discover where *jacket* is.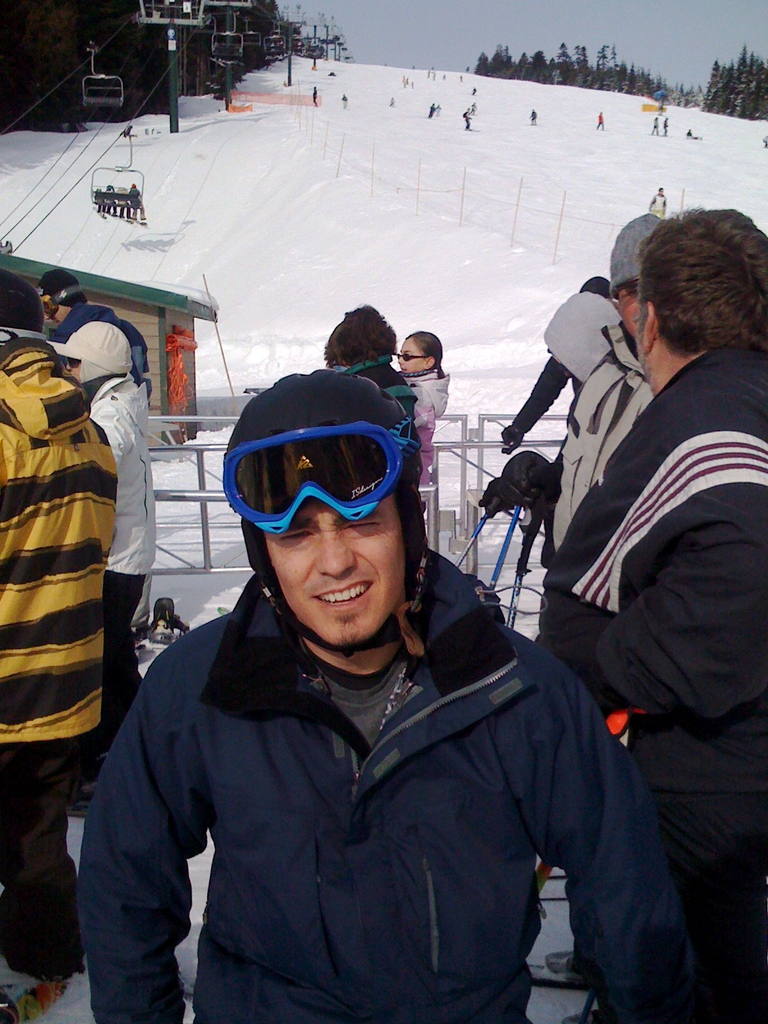
Discovered at BBox(541, 314, 653, 567).
